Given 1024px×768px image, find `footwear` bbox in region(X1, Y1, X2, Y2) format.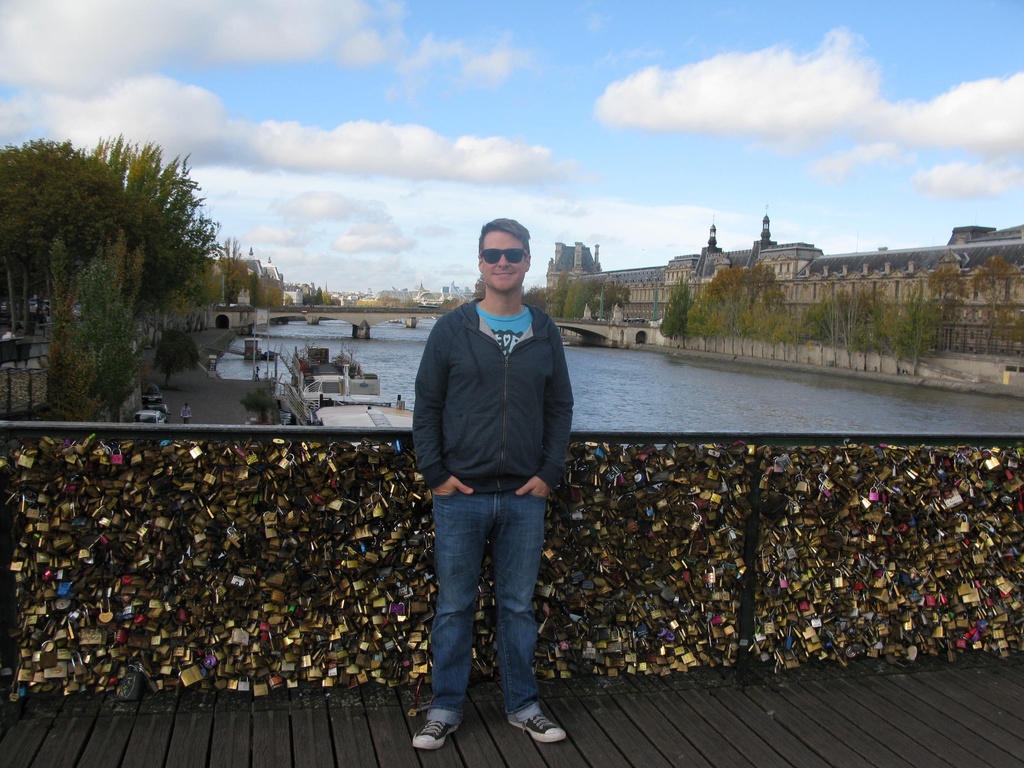
region(411, 705, 467, 756).
